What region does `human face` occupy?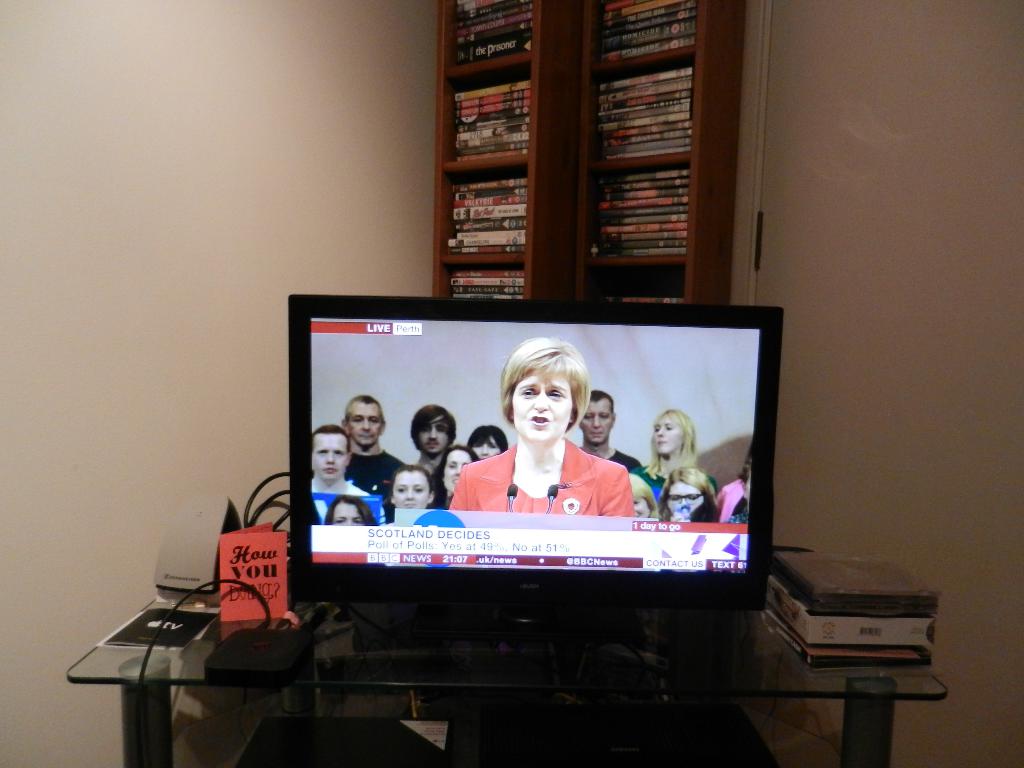
(514, 376, 573, 442).
